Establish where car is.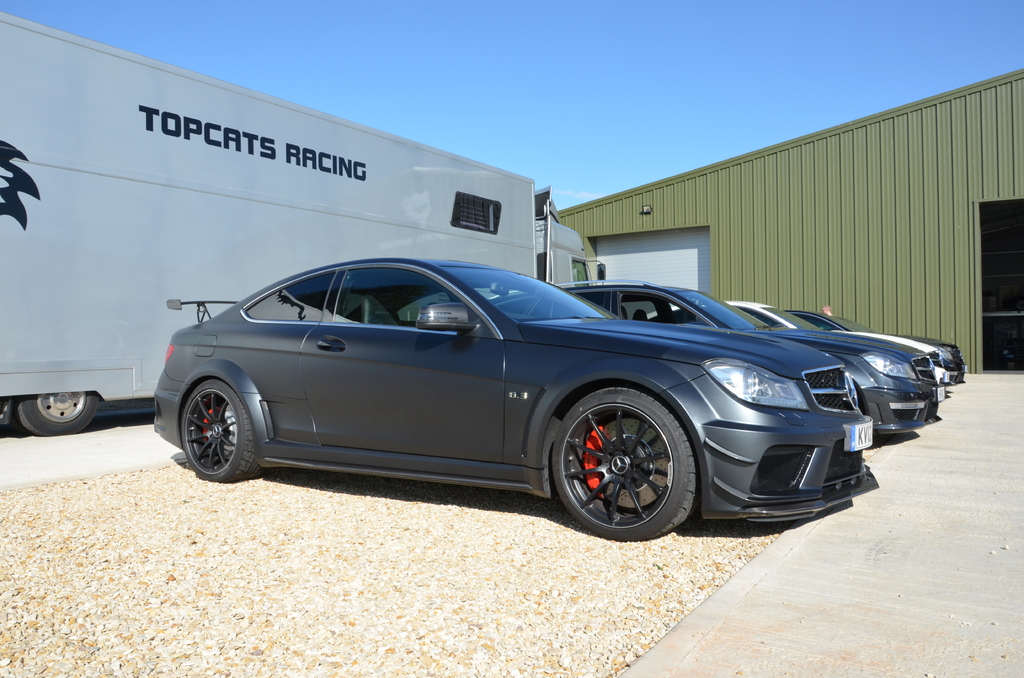
Established at select_region(446, 280, 943, 441).
